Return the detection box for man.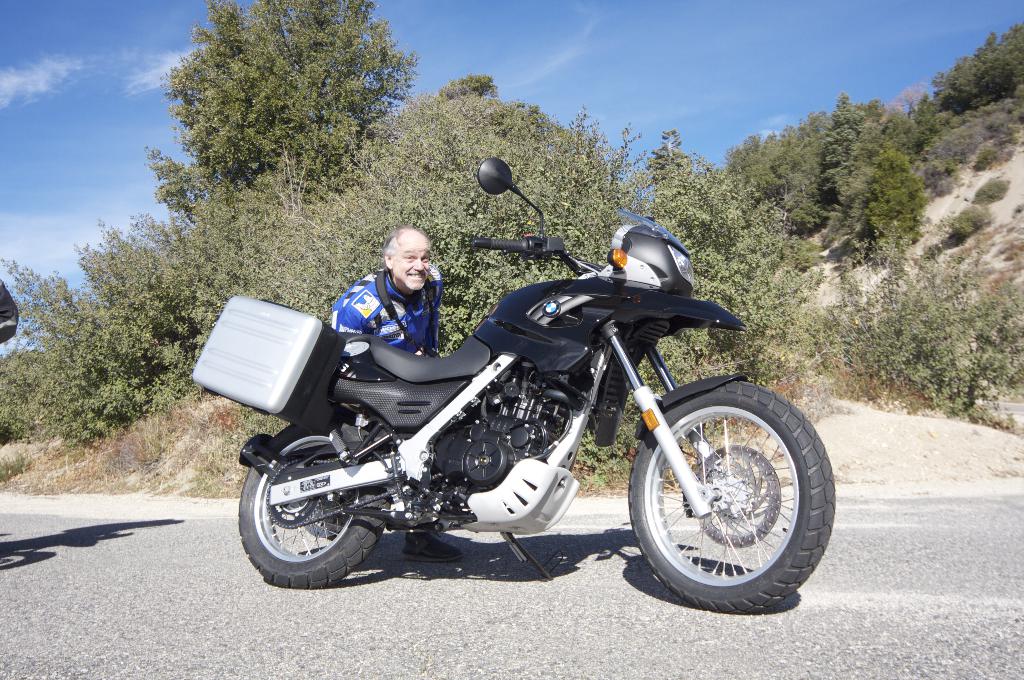
317 221 451 377.
